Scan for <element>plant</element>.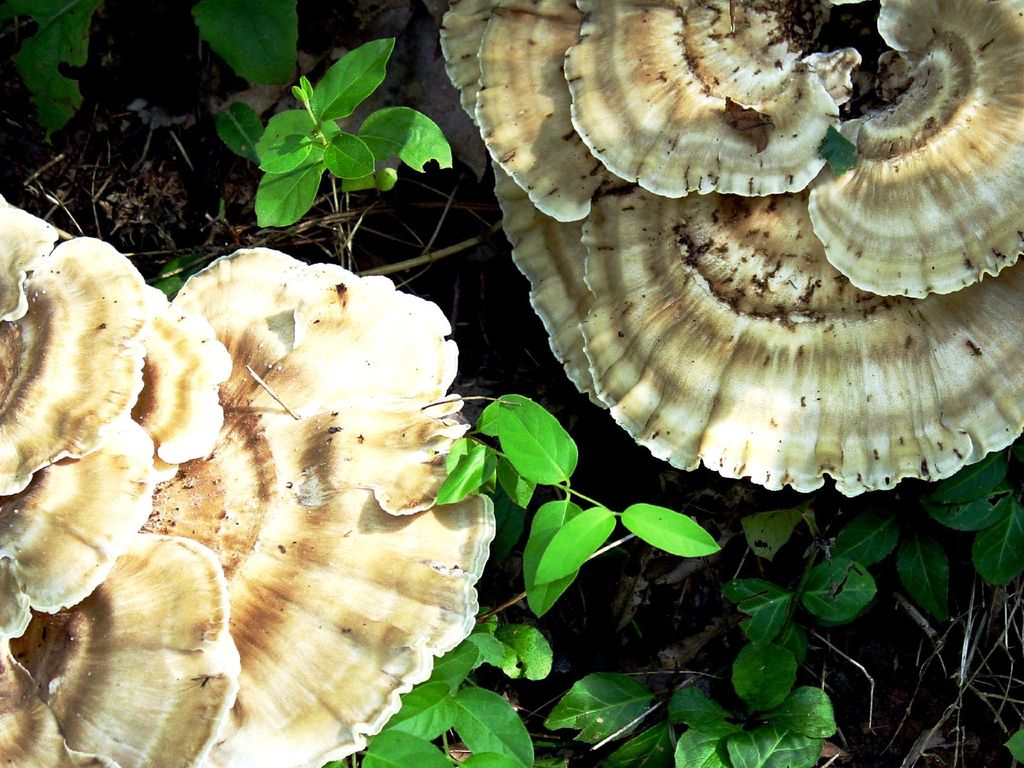
Scan result: detection(419, 388, 723, 614).
